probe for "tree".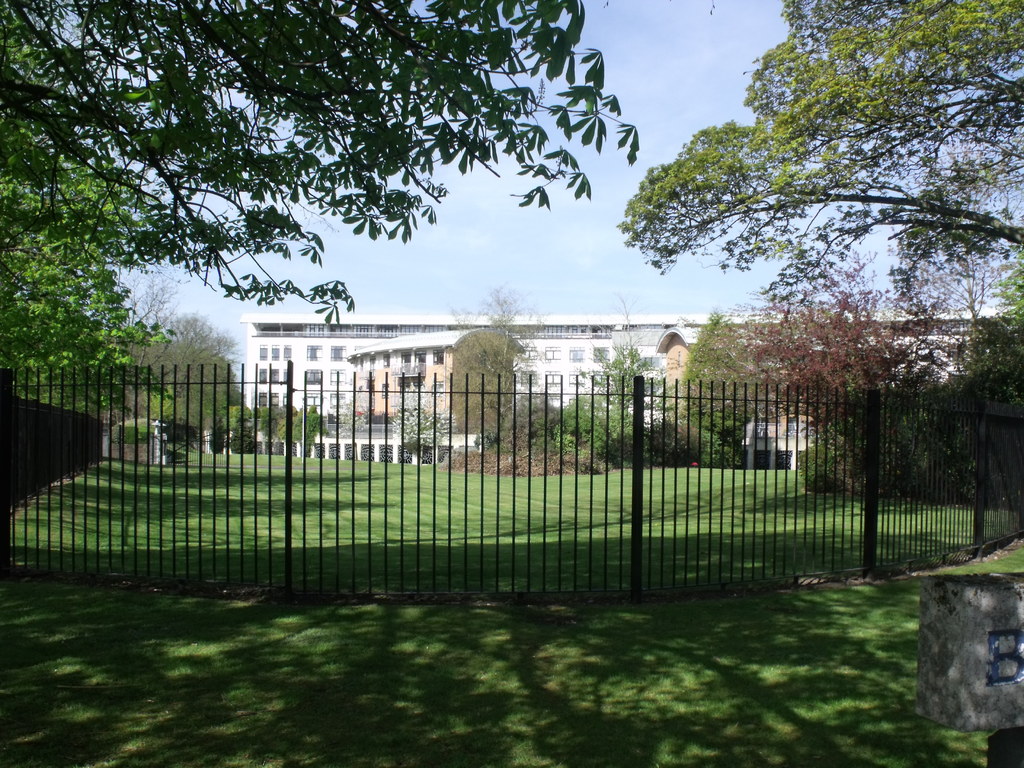
Probe result: (614, 0, 1023, 253).
